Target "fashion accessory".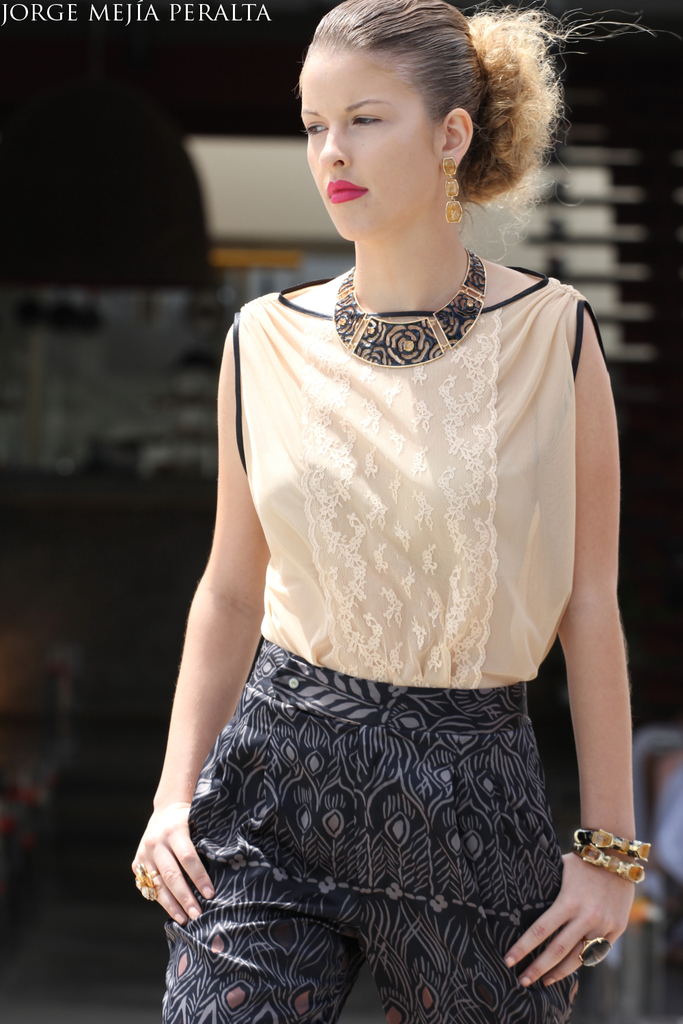
Target region: crop(435, 154, 466, 227).
